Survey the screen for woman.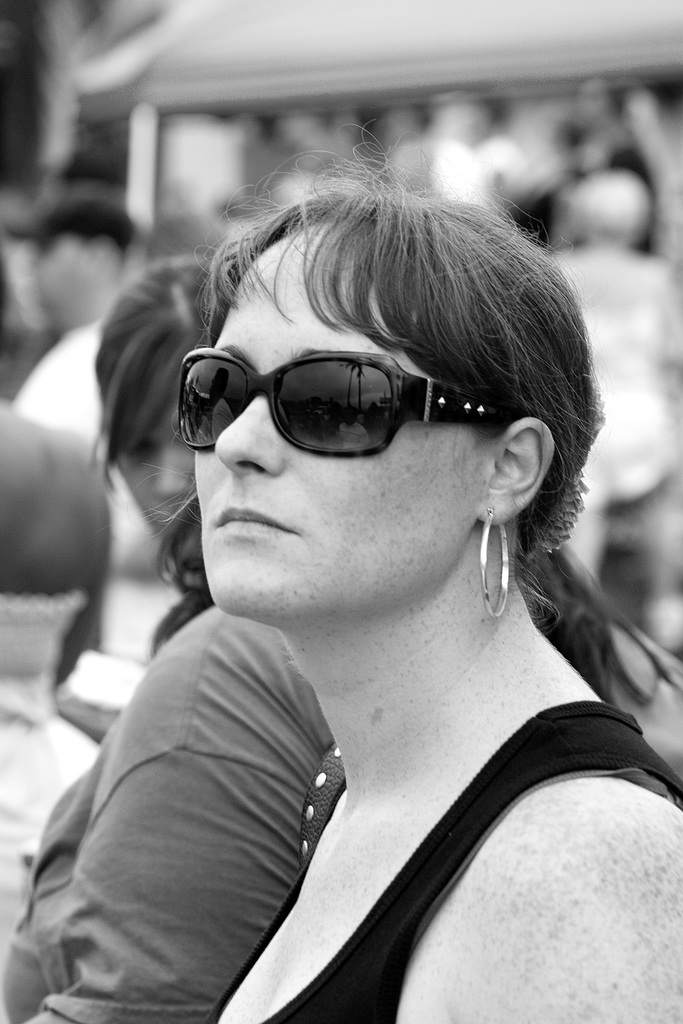
Survey found: (left=0, top=254, right=337, bottom=1023).
